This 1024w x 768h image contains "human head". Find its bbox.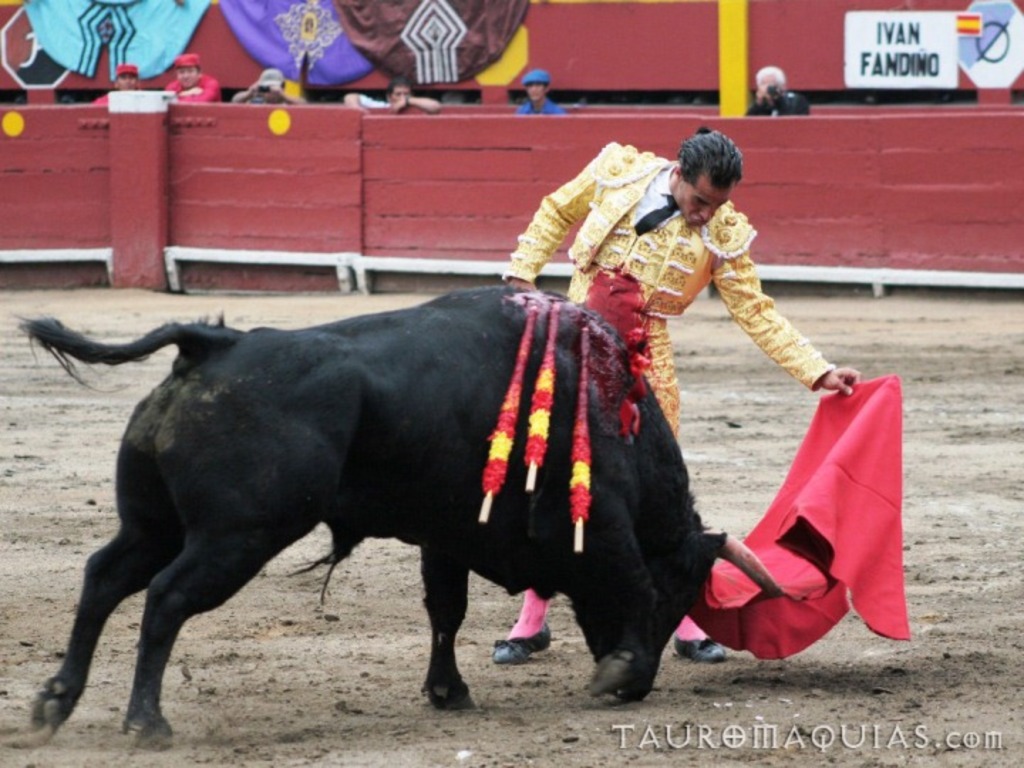
<box>390,77,414,101</box>.
